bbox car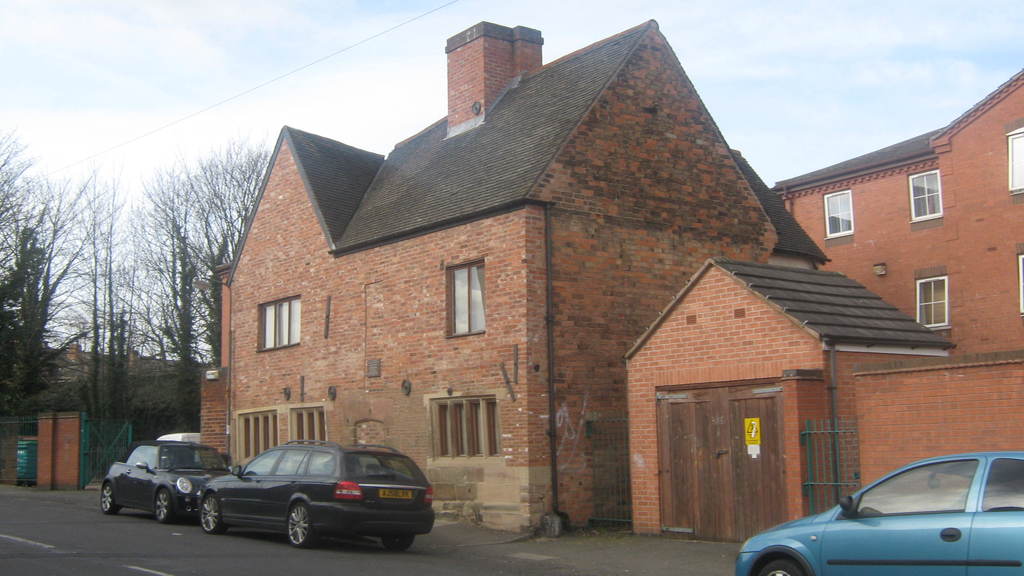
[102, 438, 229, 524]
